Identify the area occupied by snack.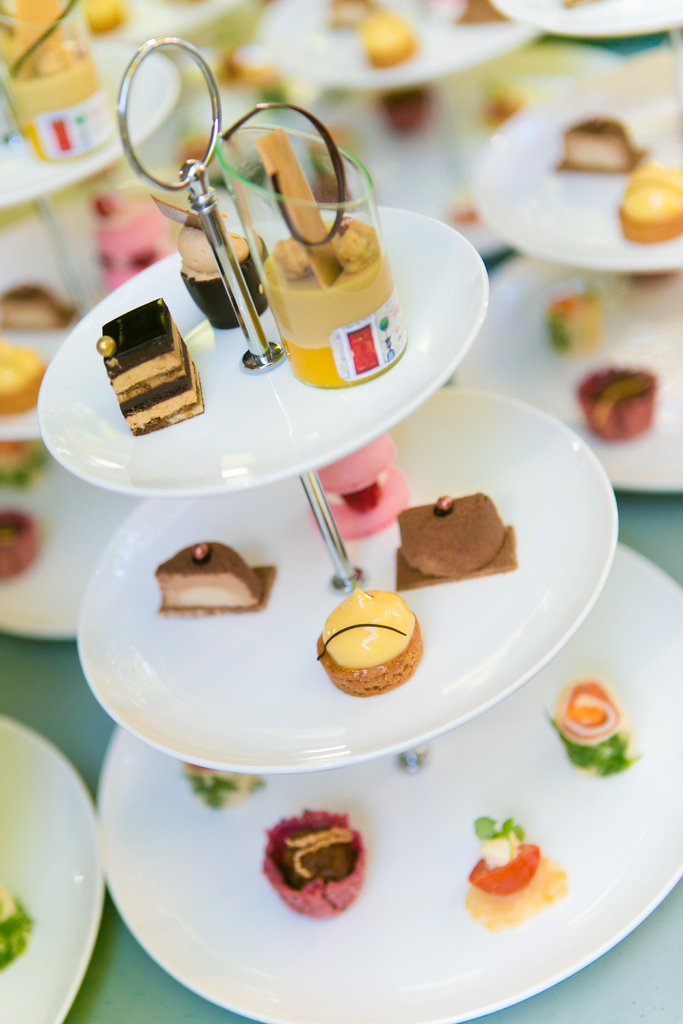
Area: crop(0, 0, 110, 165).
